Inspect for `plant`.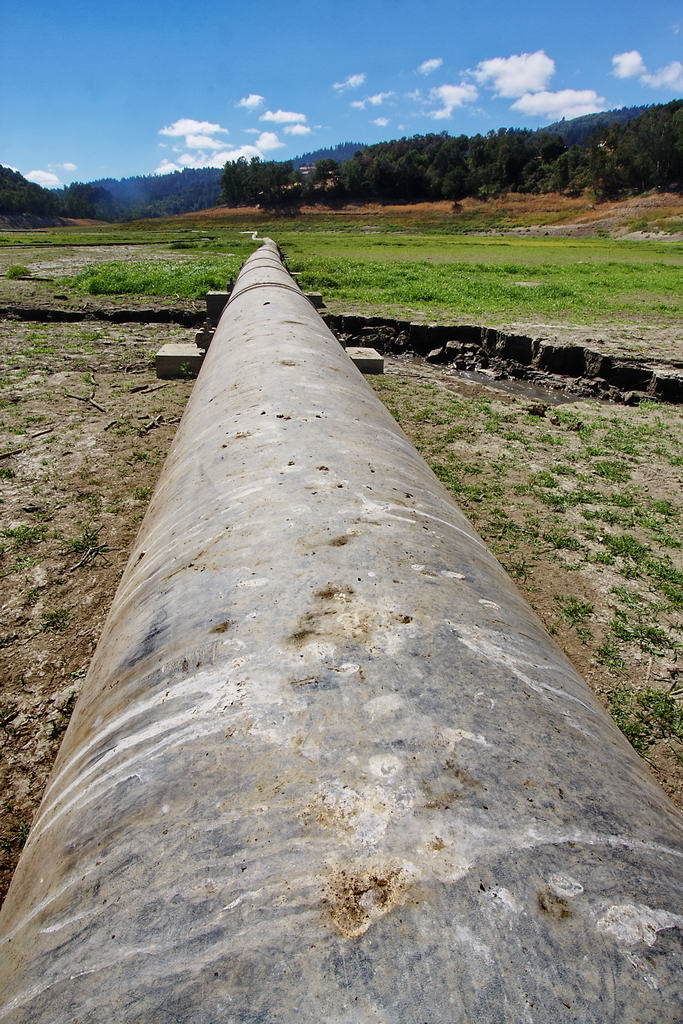
Inspection: left=4, top=437, right=17, bottom=451.
